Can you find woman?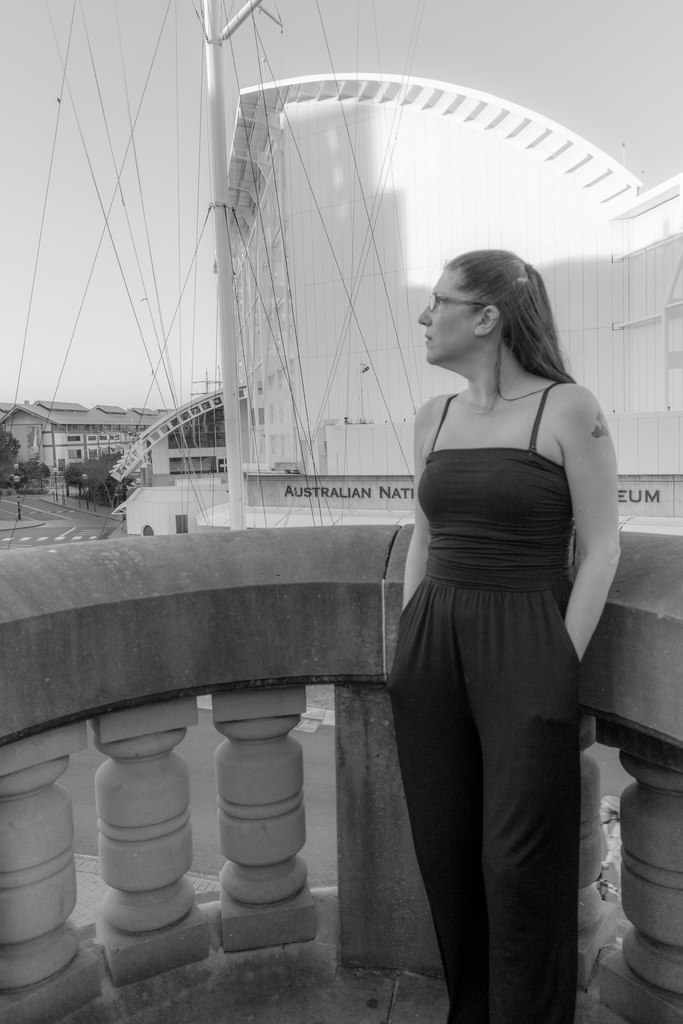
Yes, bounding box: (354,229,624,981).
